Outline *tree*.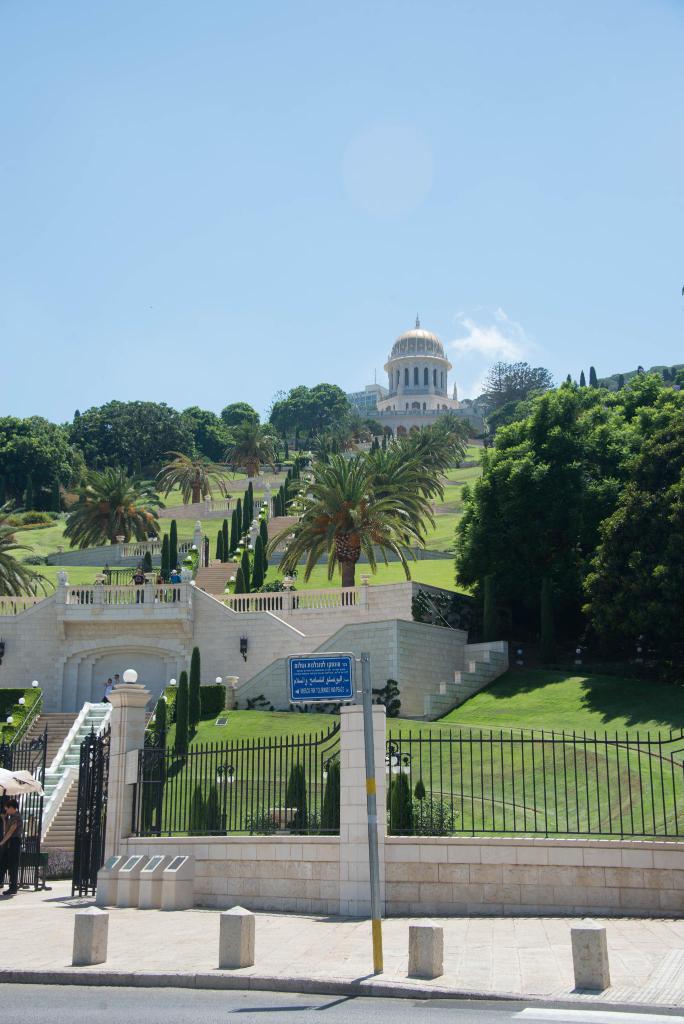
Outline: [x1=74, y1=392, x2=198, y2=483].
